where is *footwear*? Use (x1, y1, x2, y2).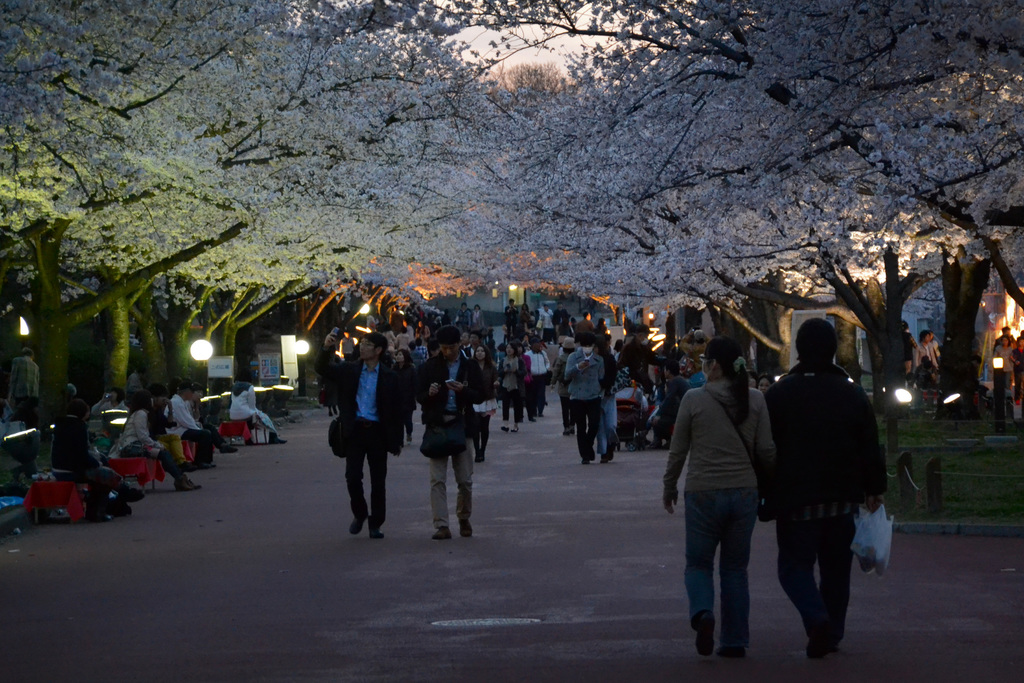
(607, 448, 612, 457).
